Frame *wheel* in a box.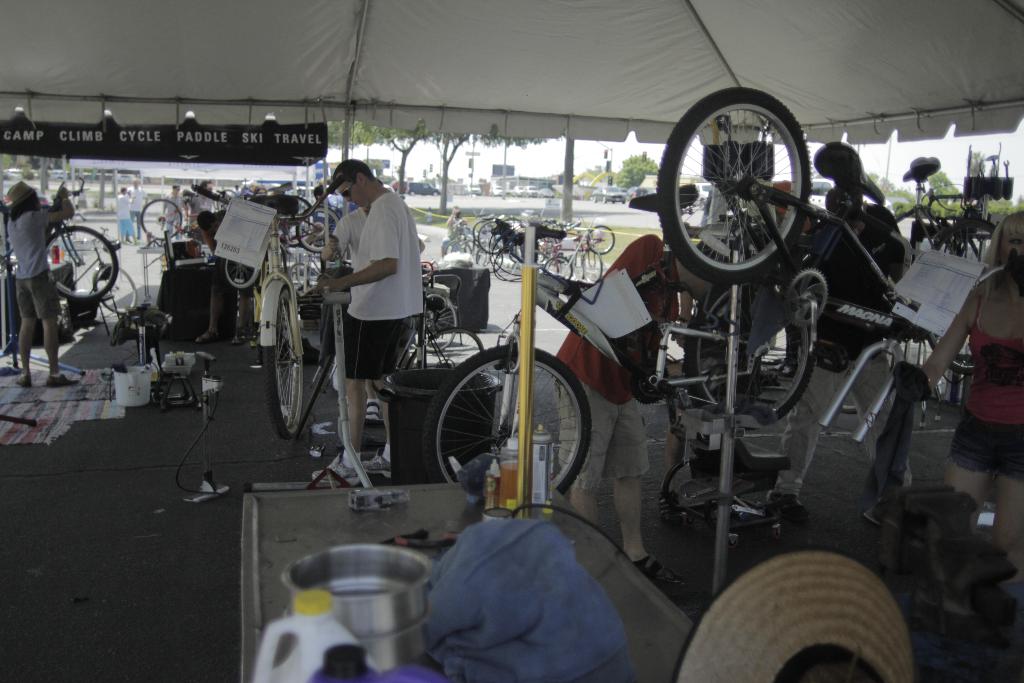
bbox=[470, 220, 488, 242].
